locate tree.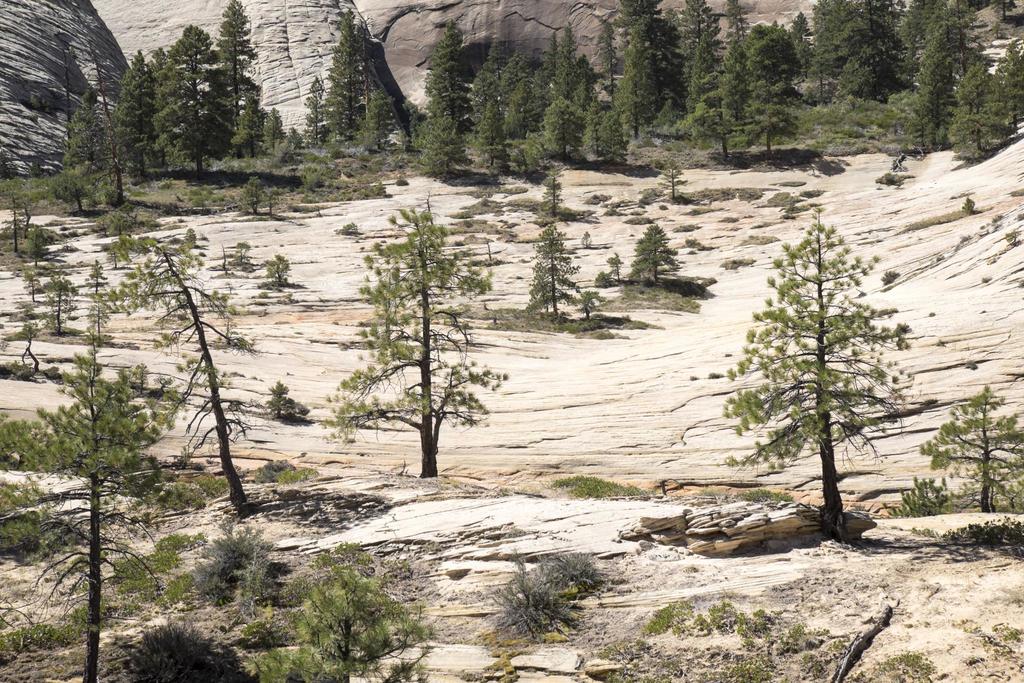
Bounding box: BBox(0, 184, 23, 258).
